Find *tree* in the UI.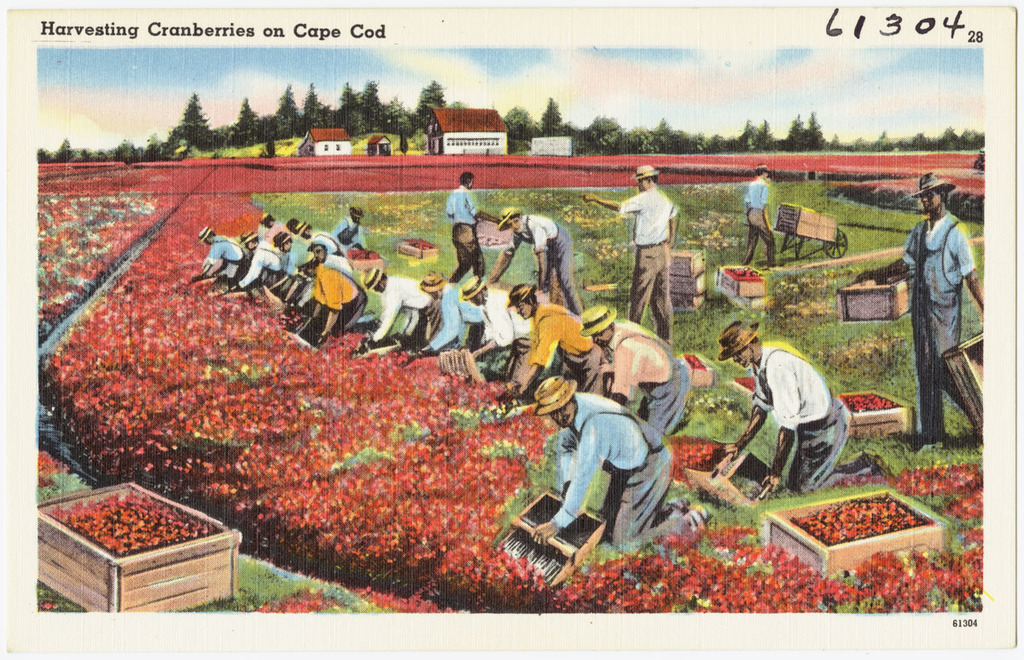
UI element at (x1=577, y1=112, x2=656, y2=159).
